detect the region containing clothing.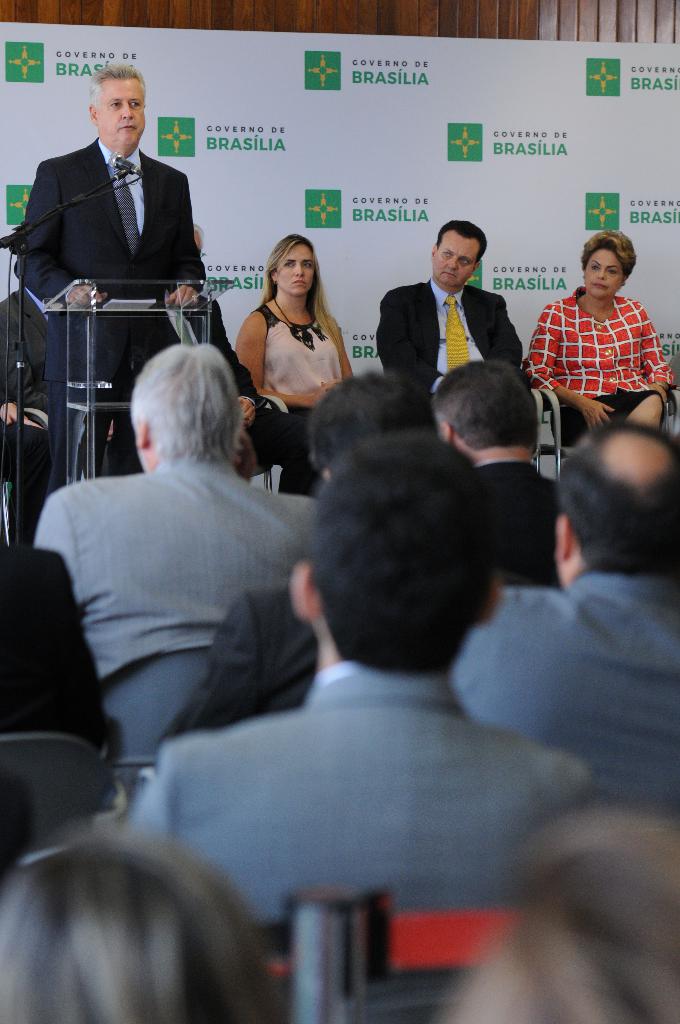
473,458,562,598.
